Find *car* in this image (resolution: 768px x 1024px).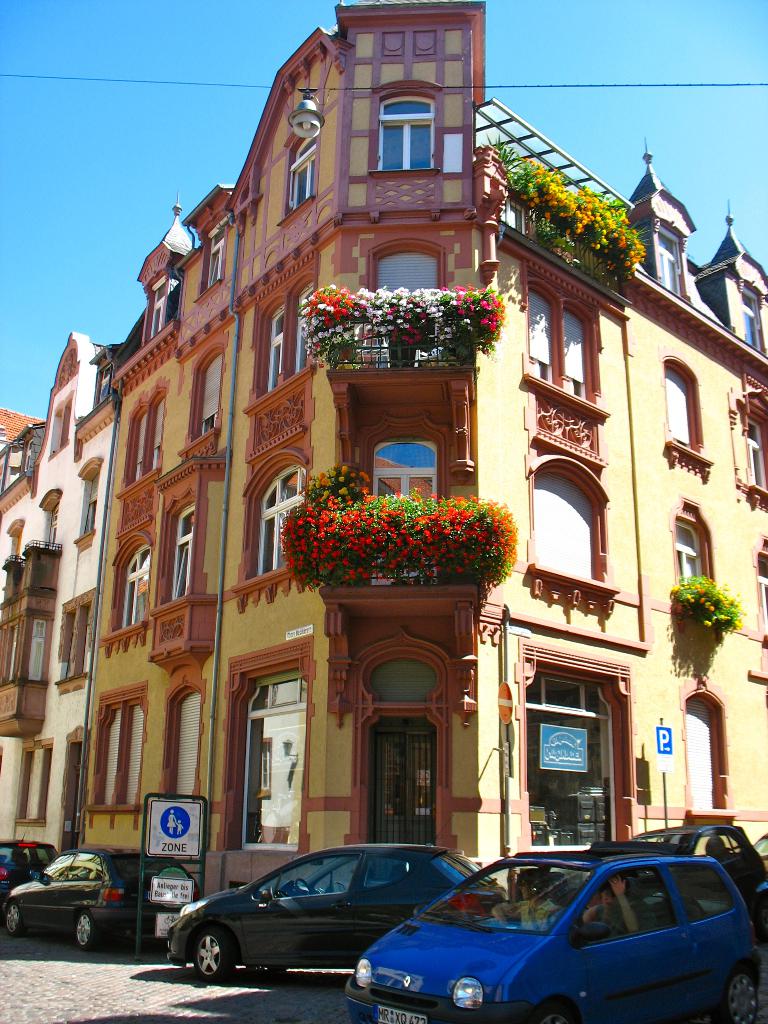
BBox(164, 847, 499, 977).
